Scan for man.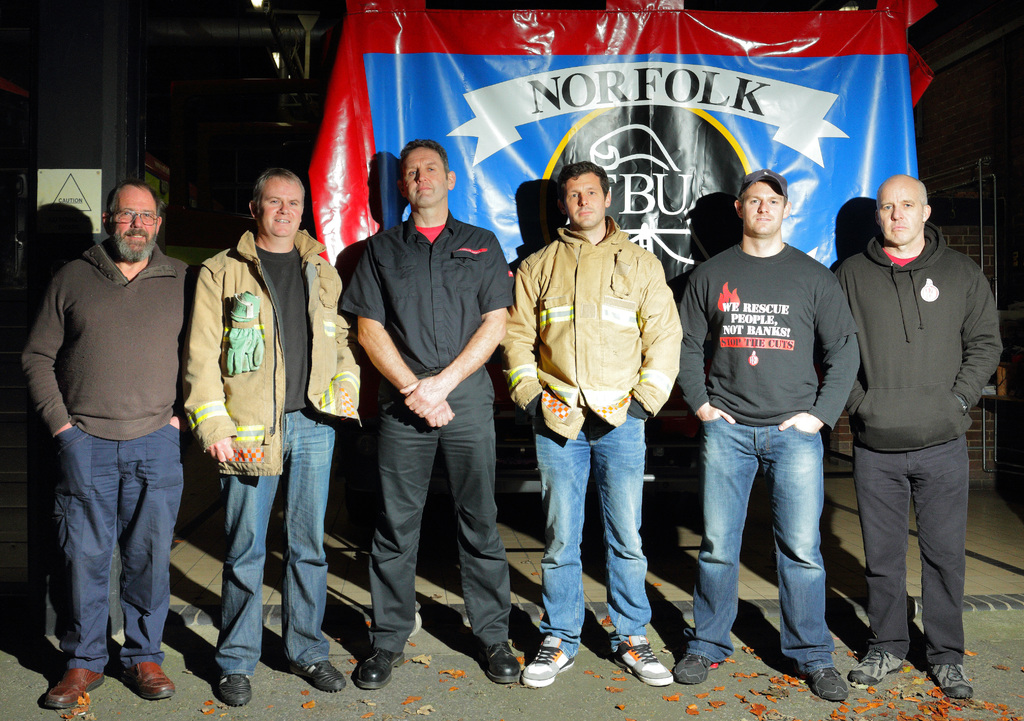
Scan result: {"x1": 826, "y1": 172, "x2": 1005, "y2": 699}.
